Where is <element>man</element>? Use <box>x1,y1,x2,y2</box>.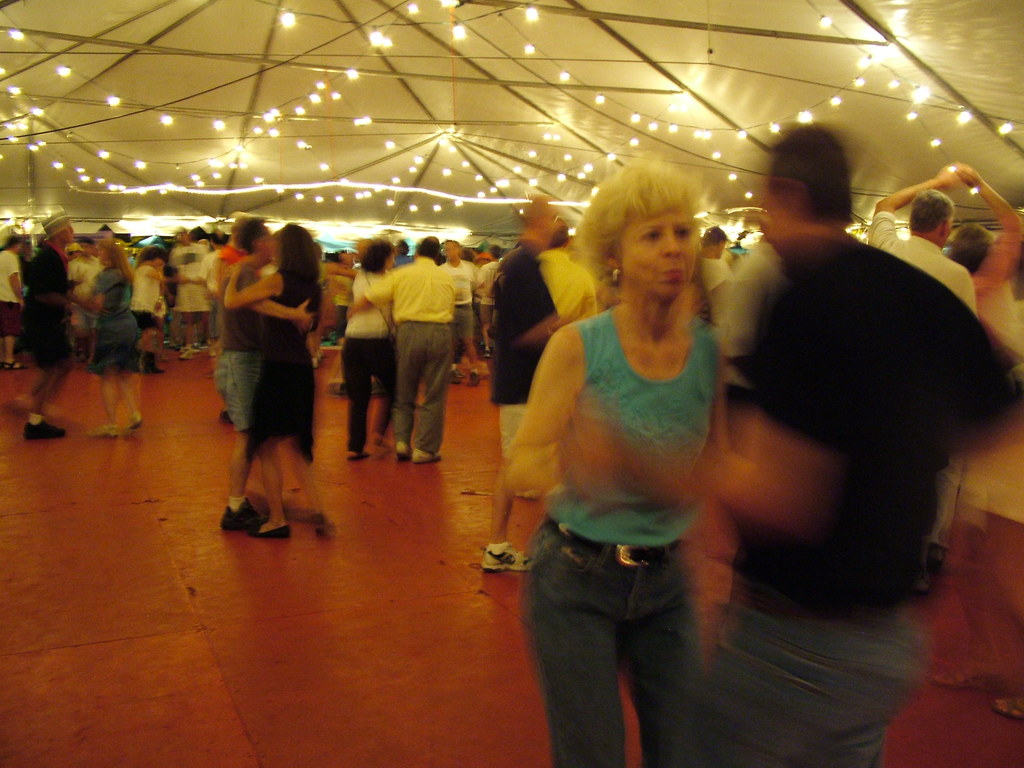
<box>162,227,209,362</box>.
